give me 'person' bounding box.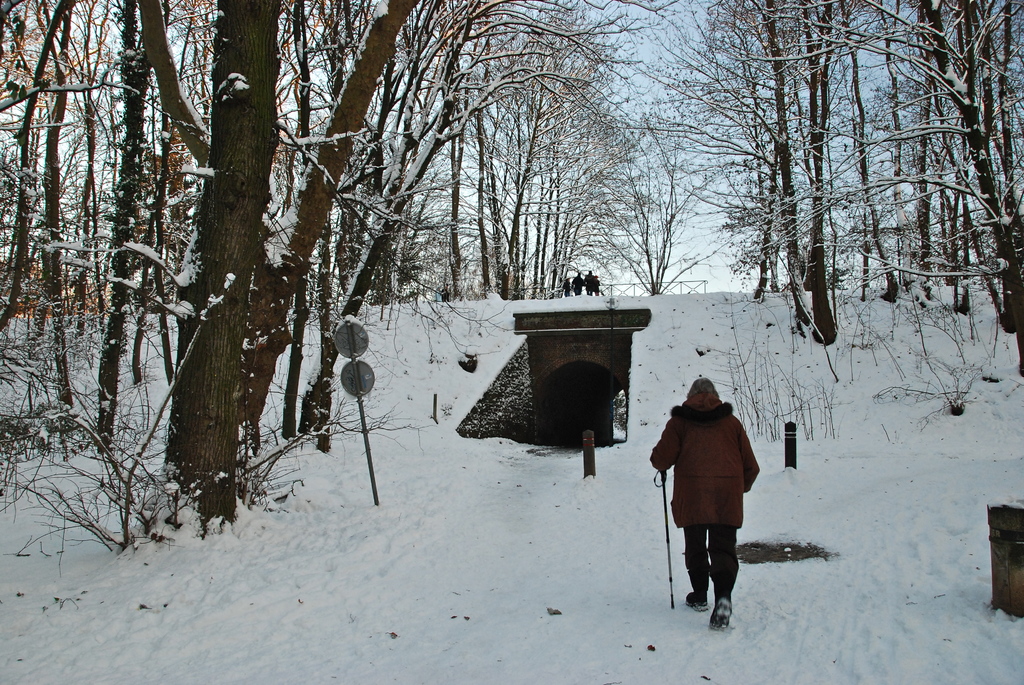
586:272:603:294.
